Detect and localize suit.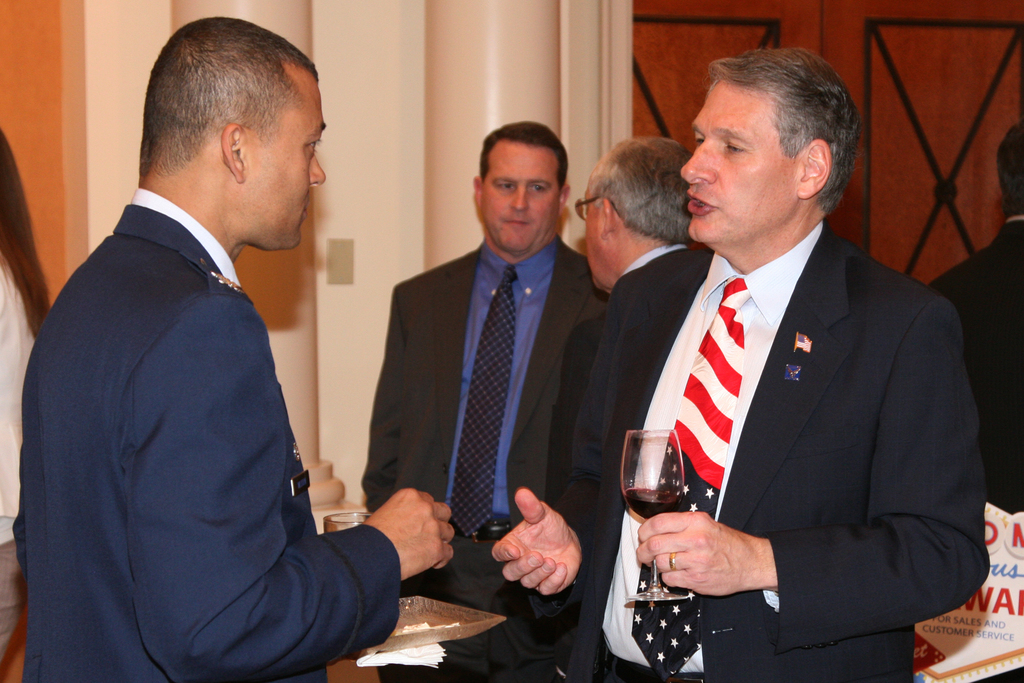
Localized at x1=10 y1=185 x2=403 y2=682.
